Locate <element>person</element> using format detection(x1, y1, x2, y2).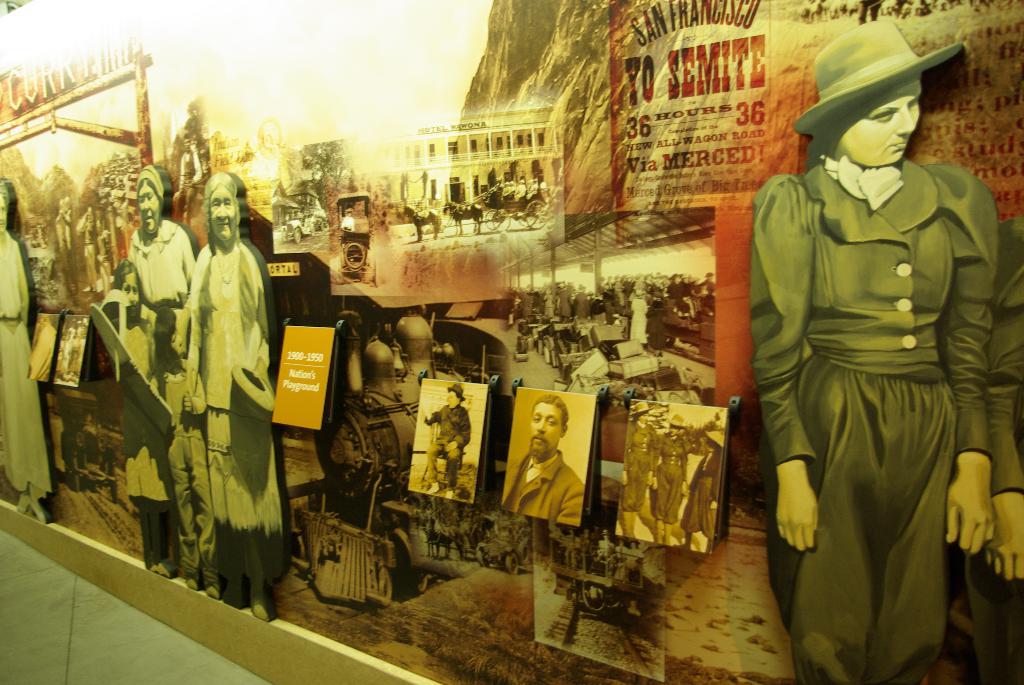
detection(679, 428, 725, 554).
